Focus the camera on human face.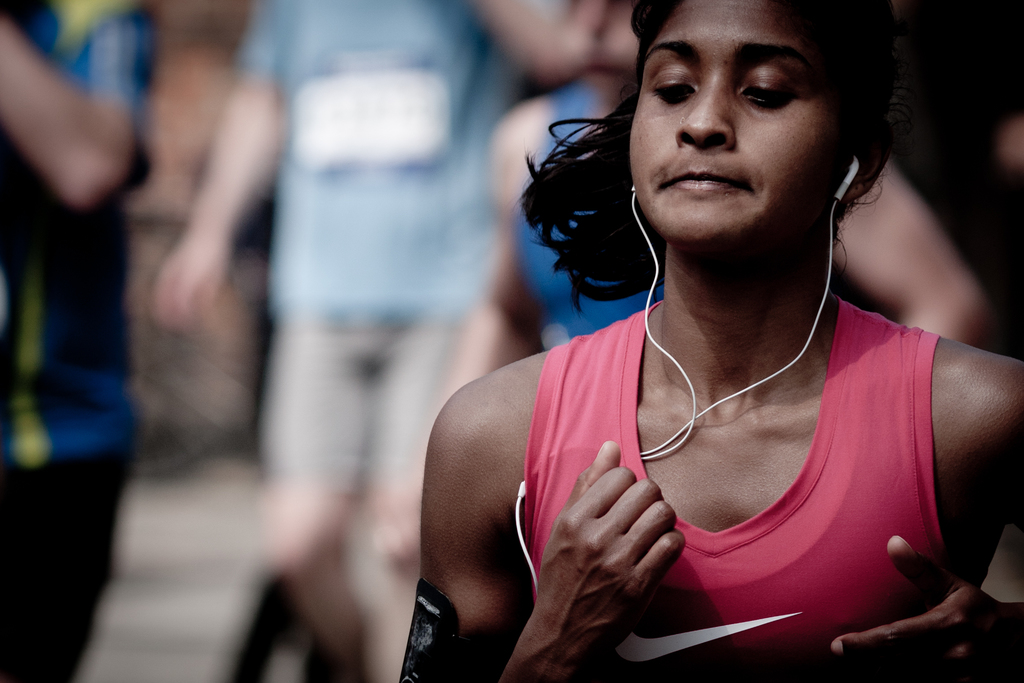
Focus region: 624 0 855 245.
